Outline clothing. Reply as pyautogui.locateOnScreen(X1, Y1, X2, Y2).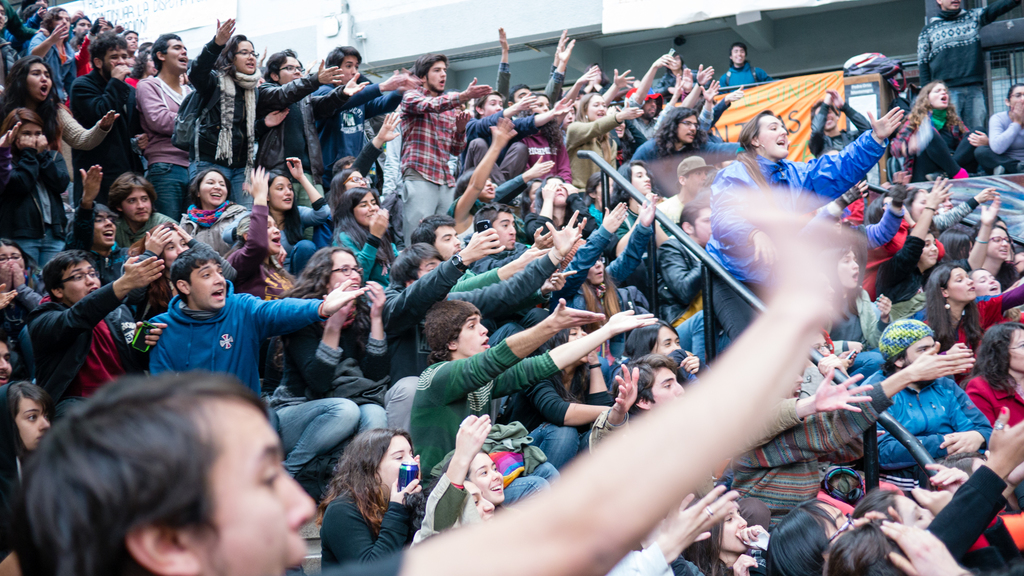
pyautogui.locateOnScreen(251, 86, 349, 241).
